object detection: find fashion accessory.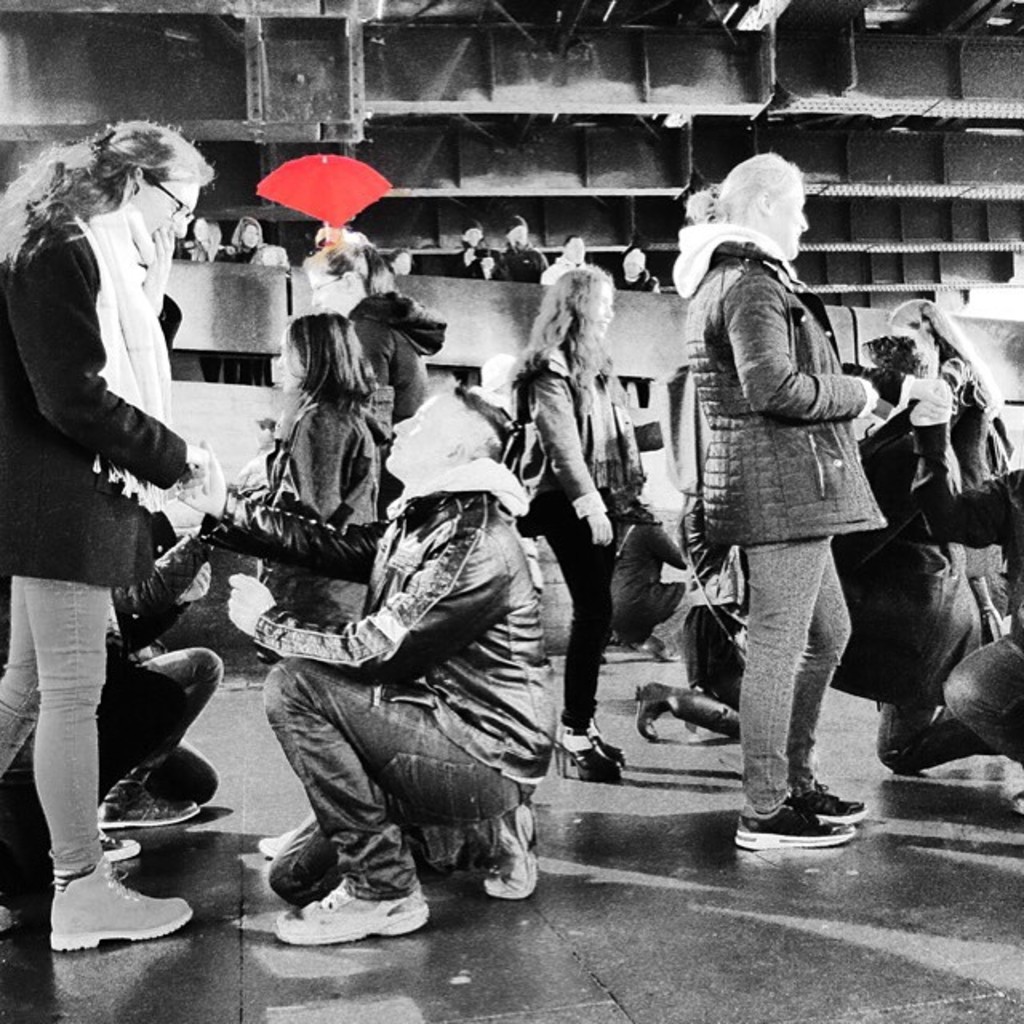
select_region(574, 347, 646, 509).
